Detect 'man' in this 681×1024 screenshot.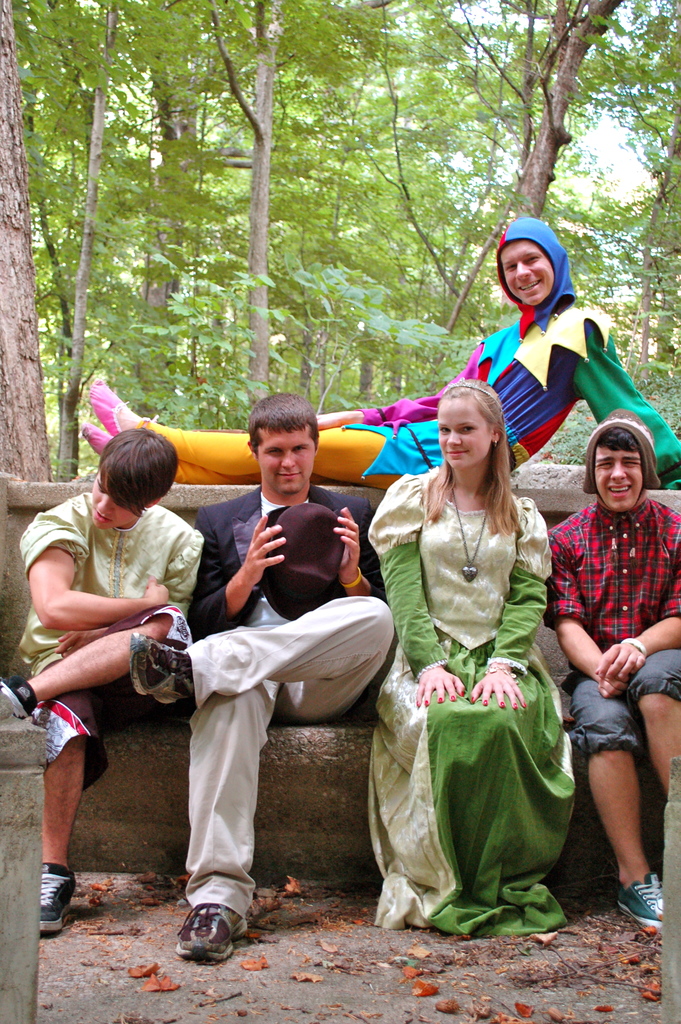
Detection: [543,413,680,936].
